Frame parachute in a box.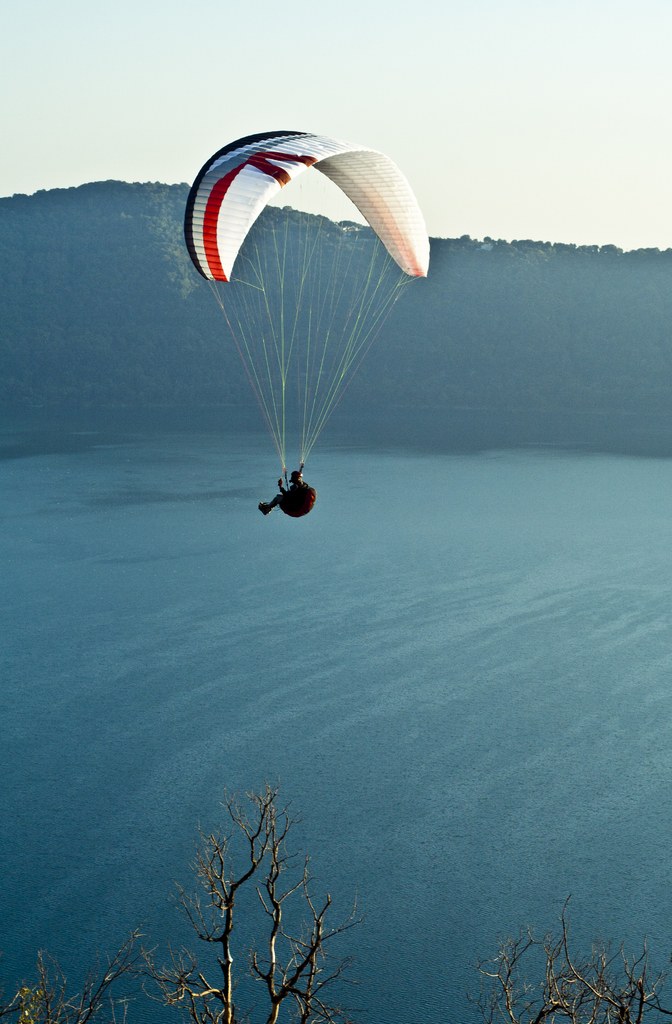
region(179, 122, 438, 516).
